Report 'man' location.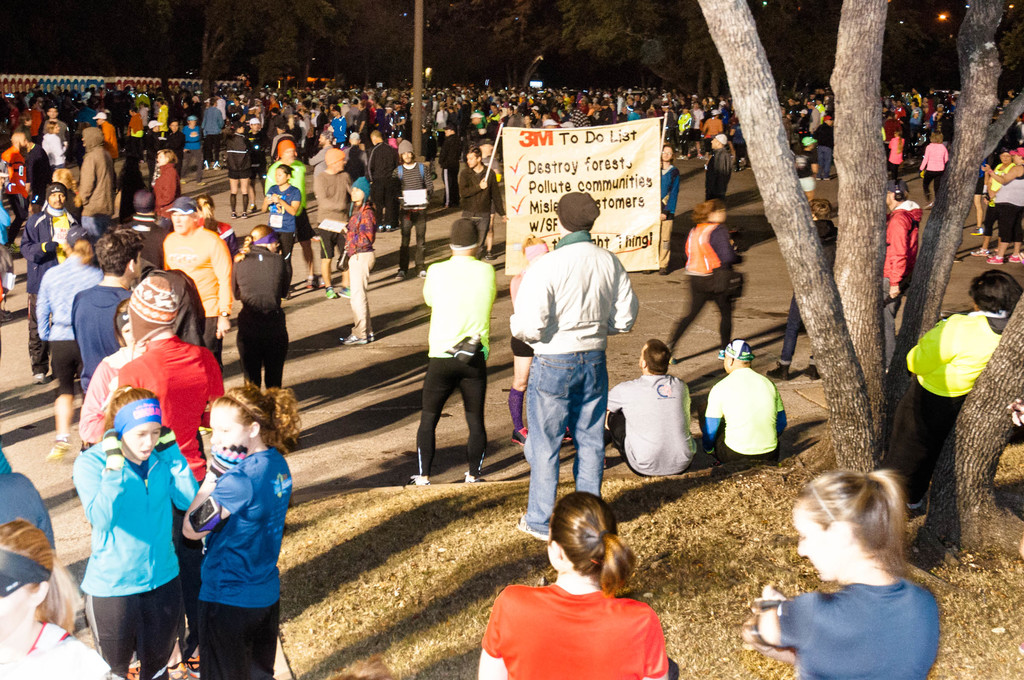
Report: [left=886, top=182, right=926, bottom=366].
